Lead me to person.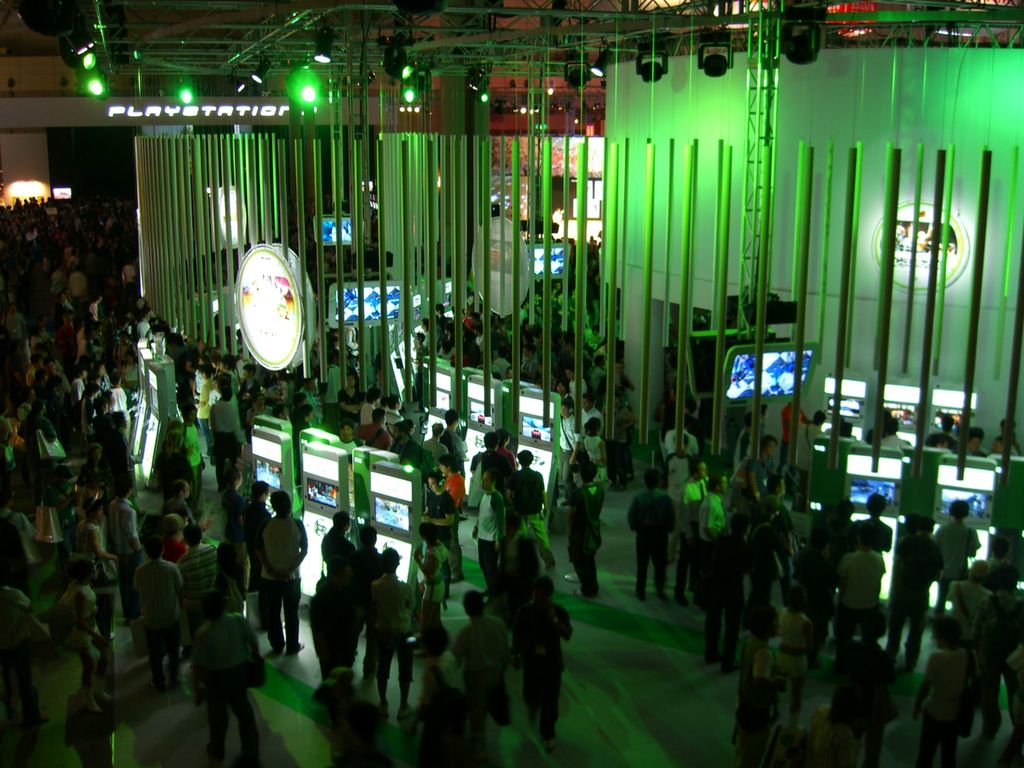
Lead to locate(413, 466, 463, 573).
